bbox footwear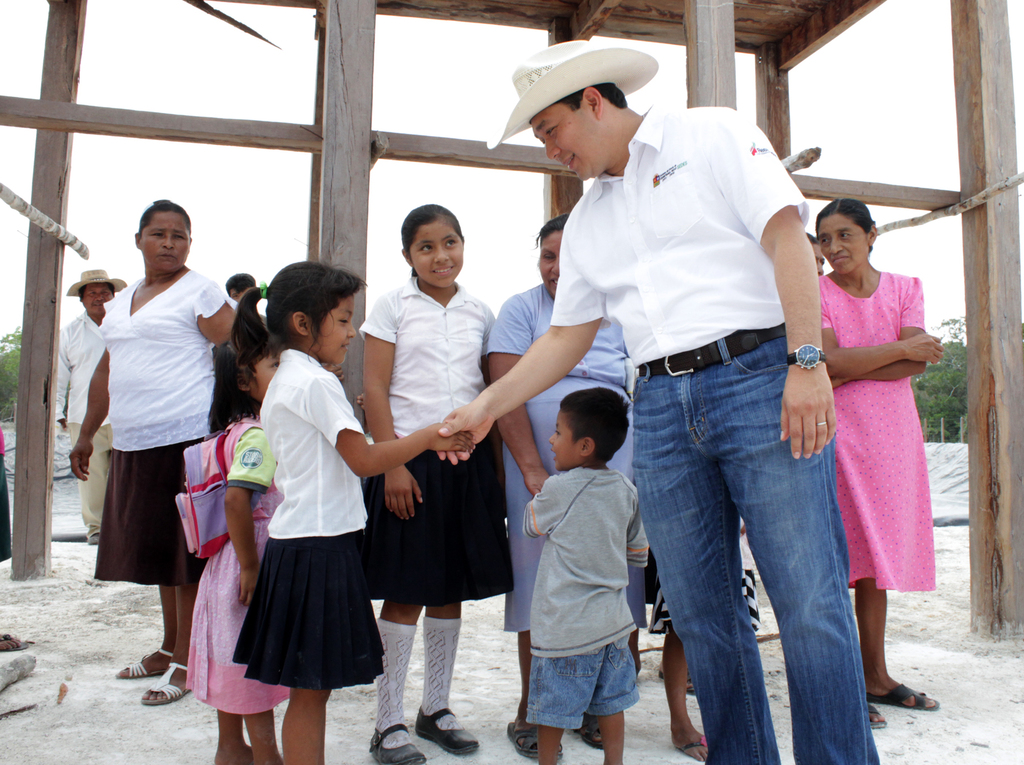
{"x1": 414, "y1": 698, "x2": 486, "y2": 756}
